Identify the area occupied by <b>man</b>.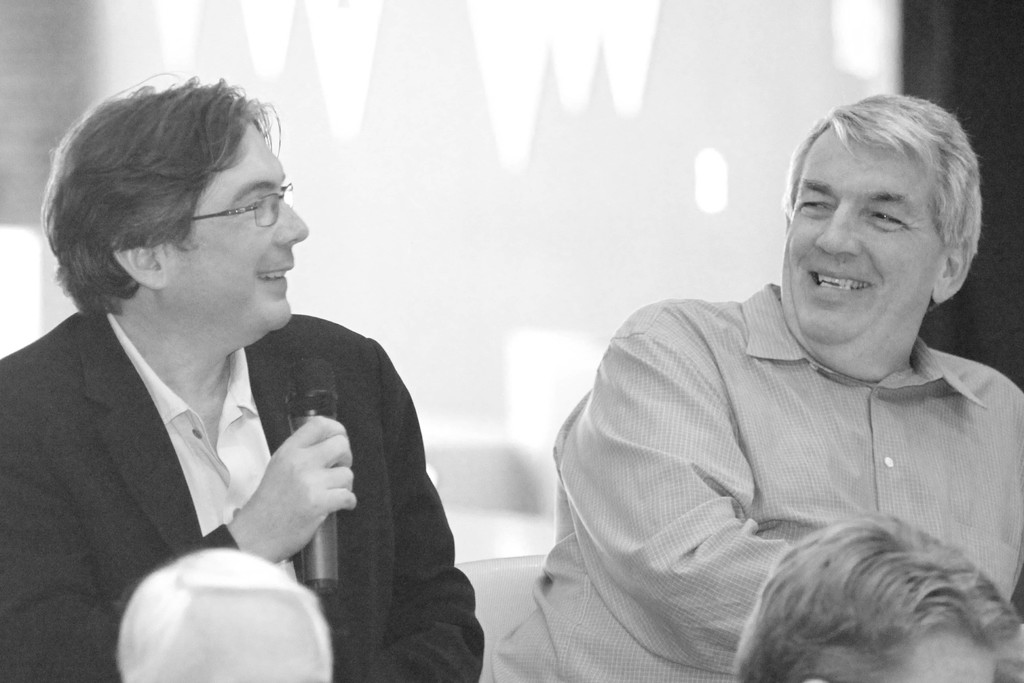
Area: bbox=(0, 74, 490, 682).
